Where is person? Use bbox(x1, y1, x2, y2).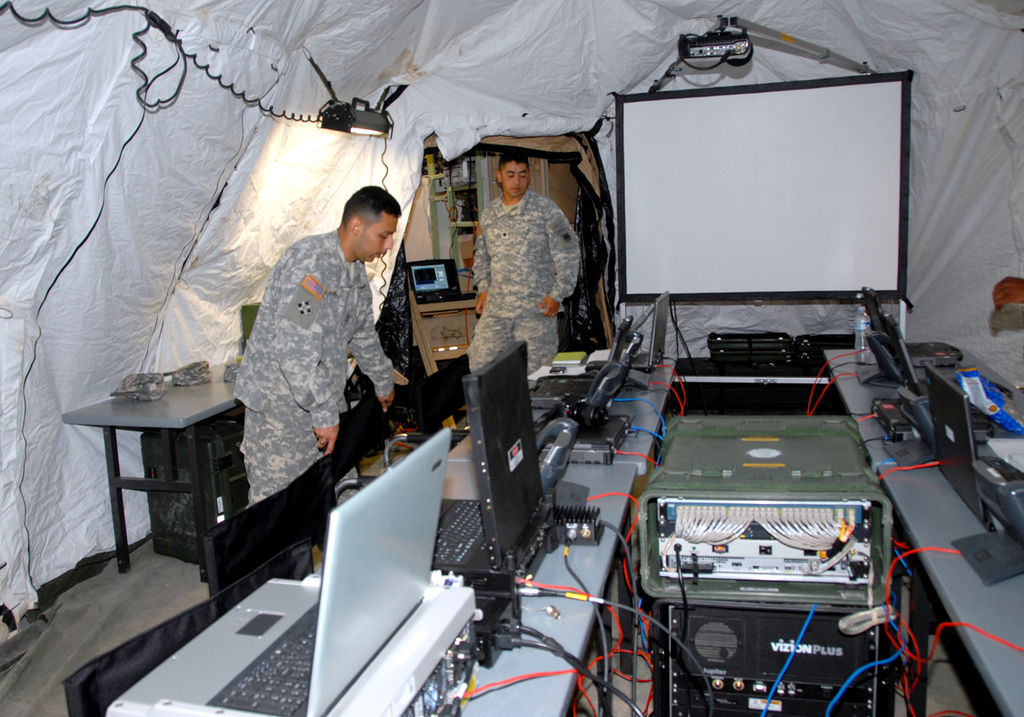
bbox(467, 152, 585, 374).
